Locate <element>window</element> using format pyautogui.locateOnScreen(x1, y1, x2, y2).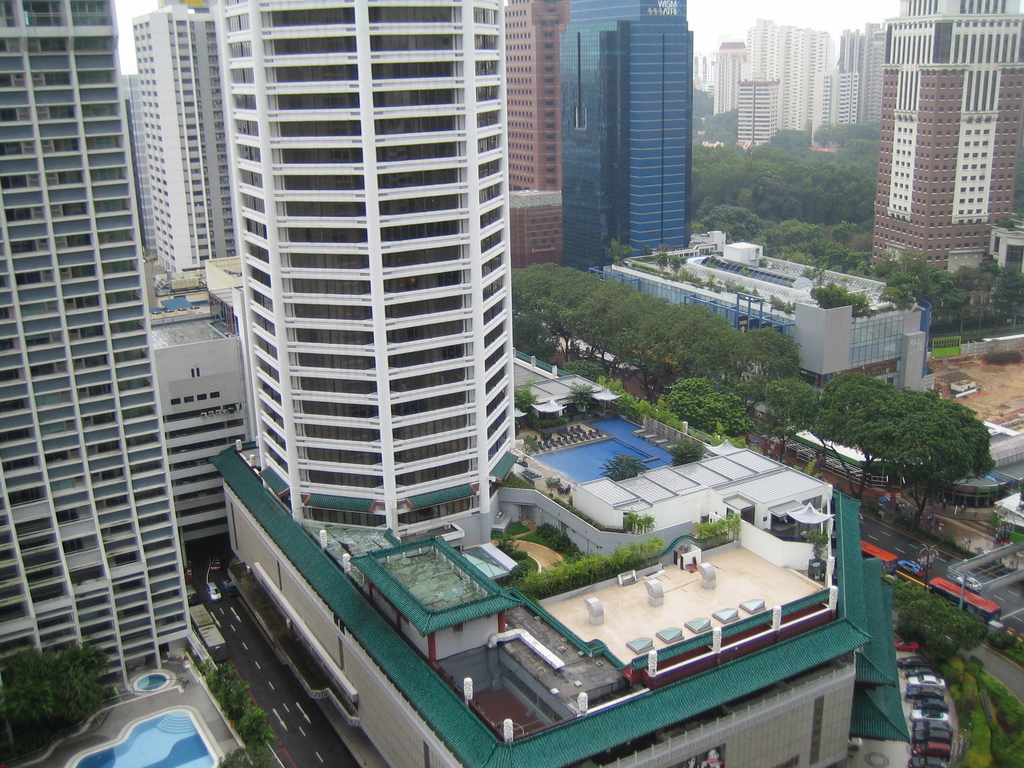
pyautogui.locateOnScreen(230, 92, 257, 111).
